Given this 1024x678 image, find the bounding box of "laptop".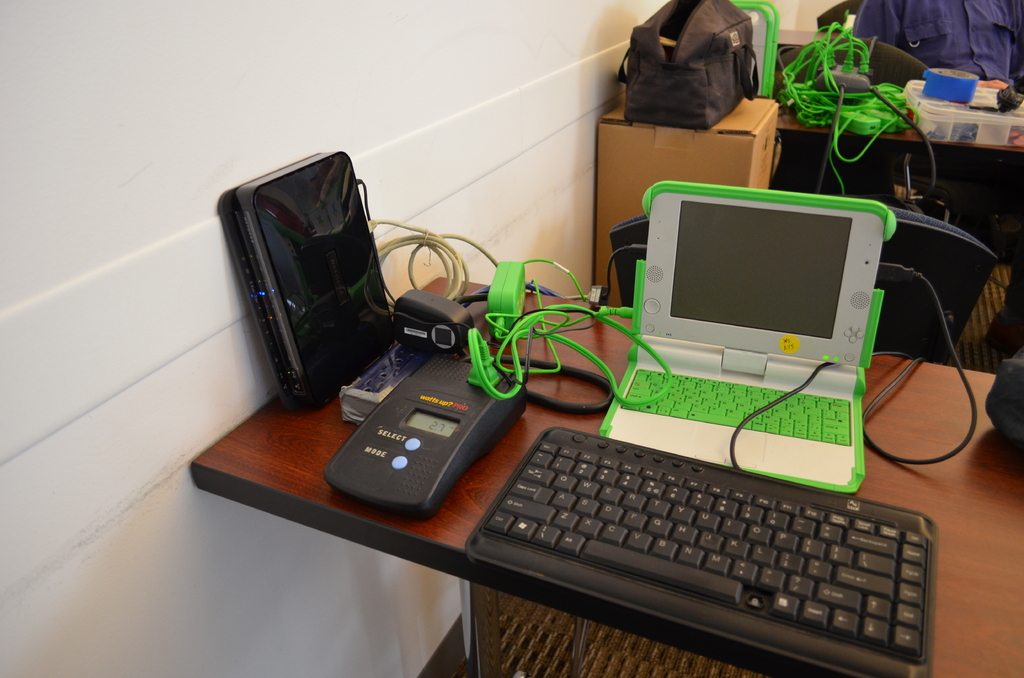
599, 205, 897, 495.
